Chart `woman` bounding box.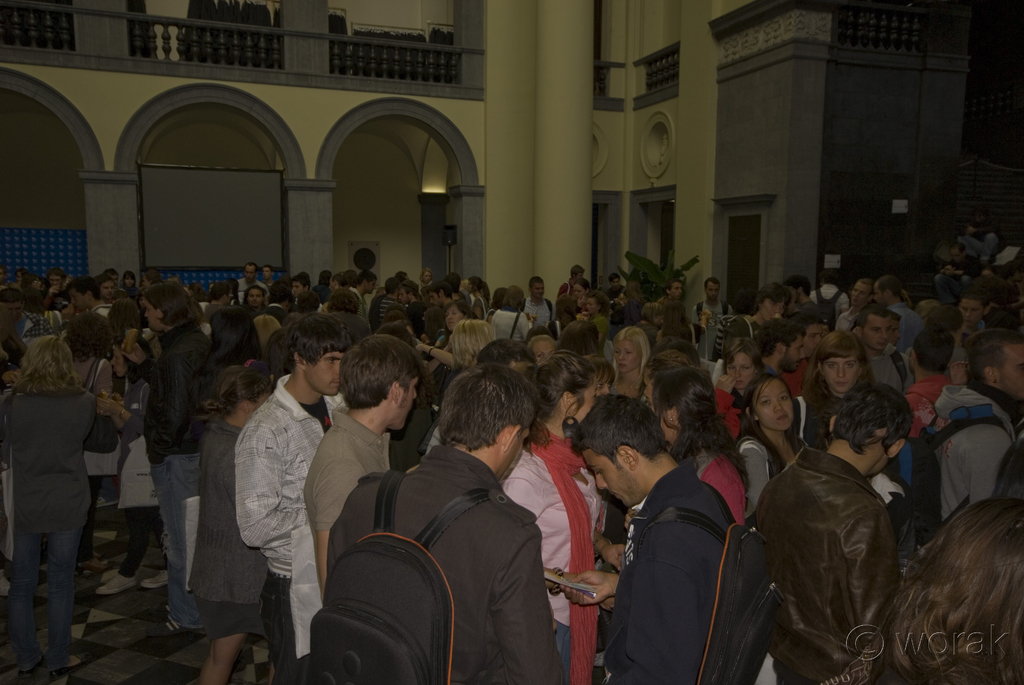
Charted: BBox(716, 340, 765, 441).
